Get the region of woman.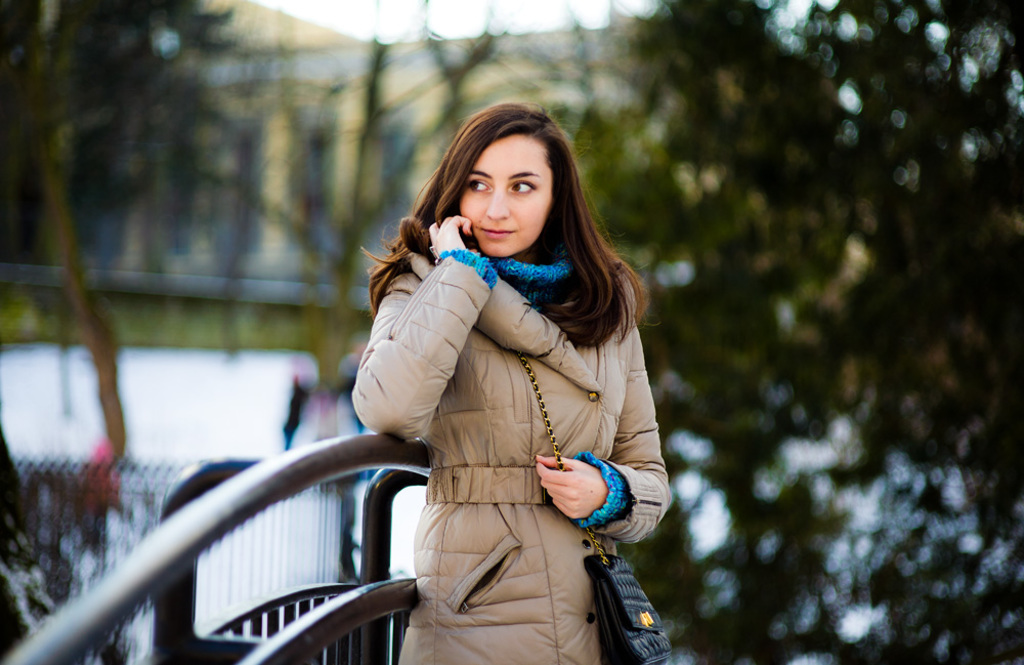
bbox=[322, 98, 650, 664].
